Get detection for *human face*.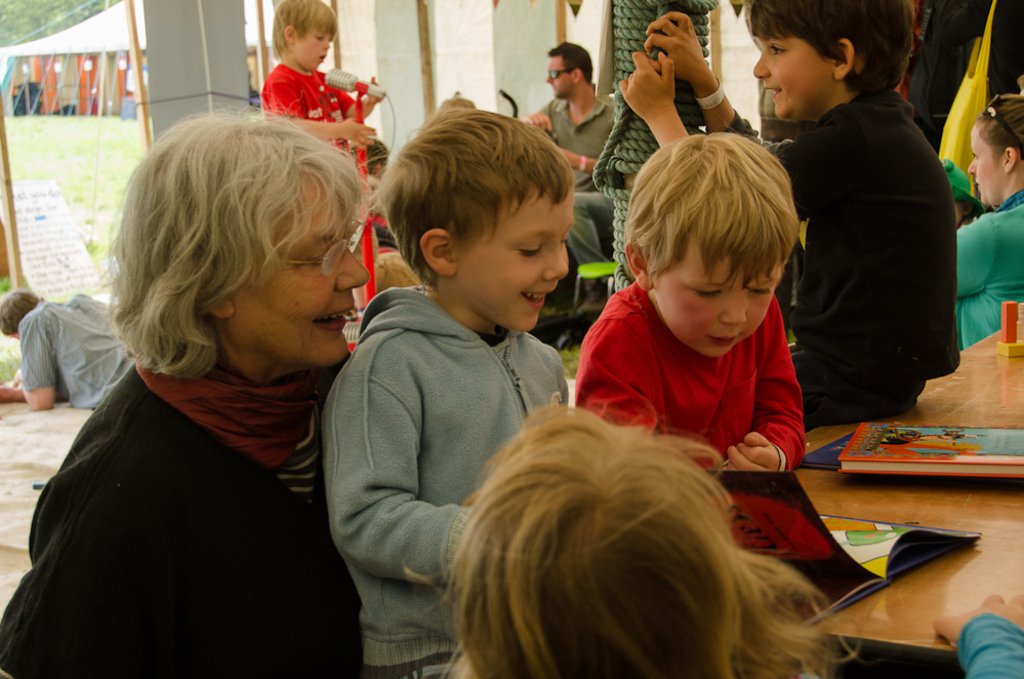
Detection: x1=459, y1=181, x2=571, y2=333.
